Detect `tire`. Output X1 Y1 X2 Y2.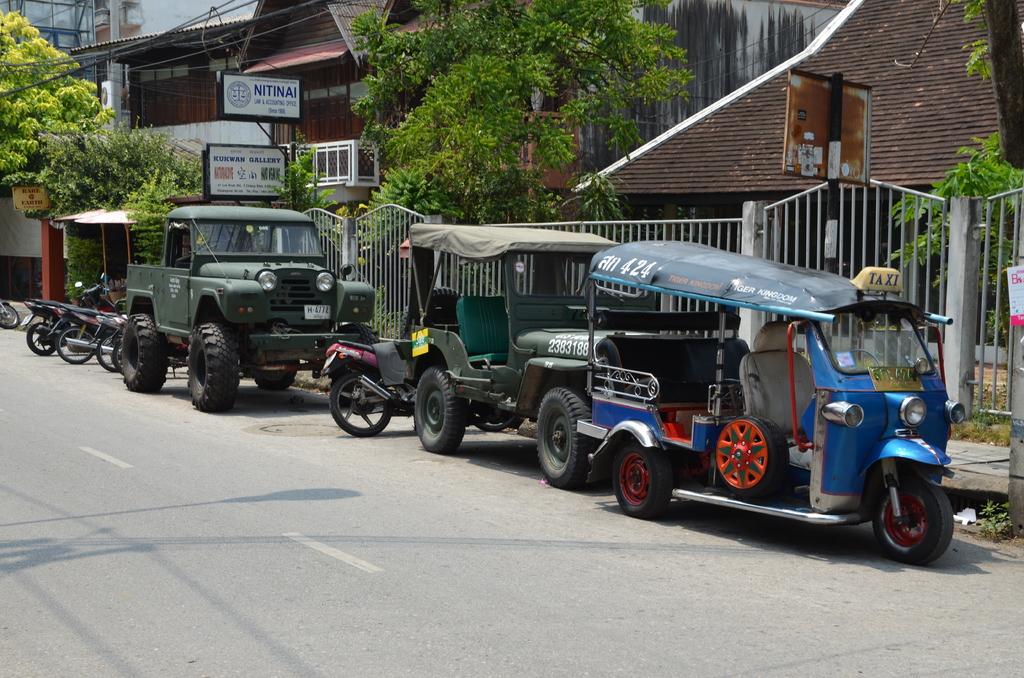
120 313 164 393.
